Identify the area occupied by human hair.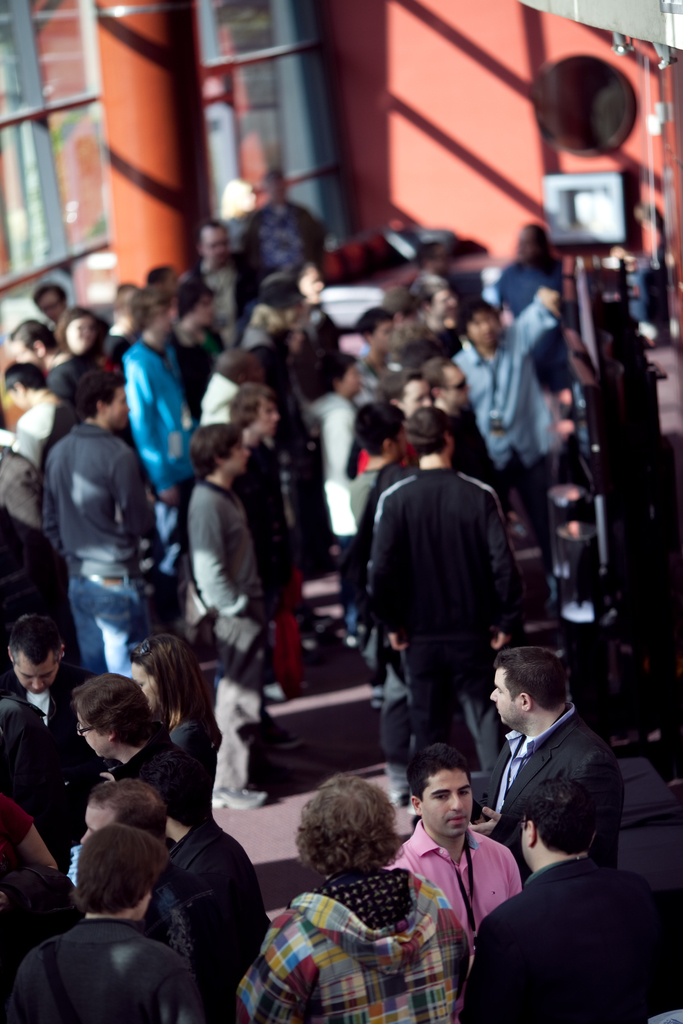
Area: detection(3, 361, 51, 397).
